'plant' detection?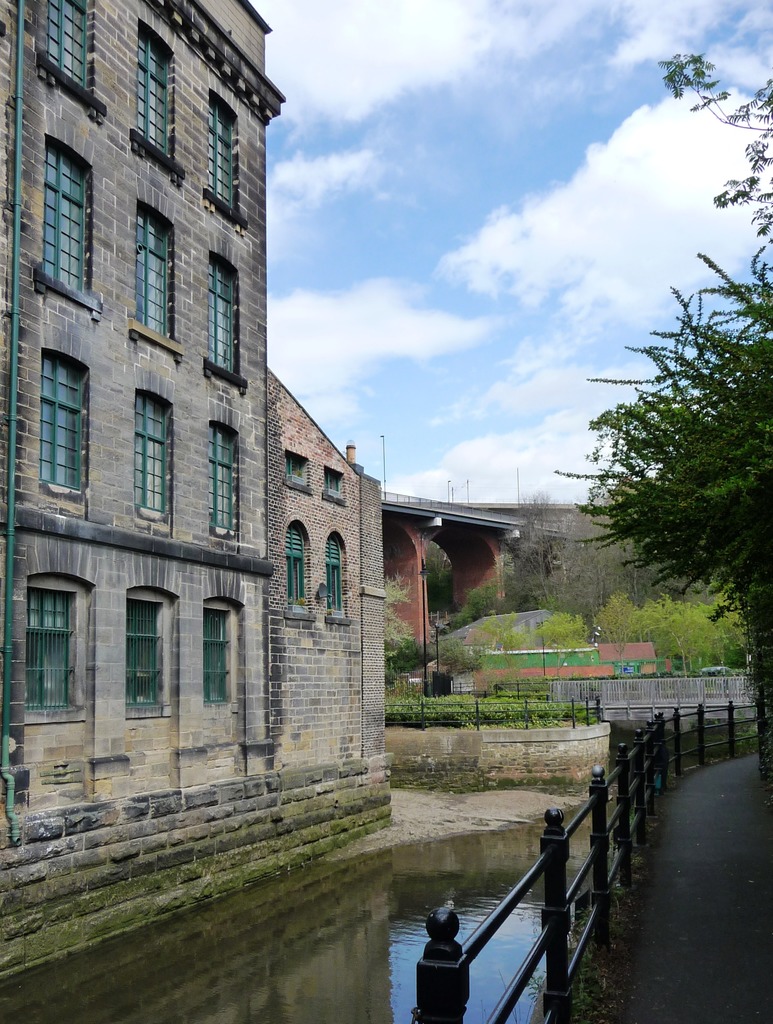
<region>284, 594, 305, 606</region>
